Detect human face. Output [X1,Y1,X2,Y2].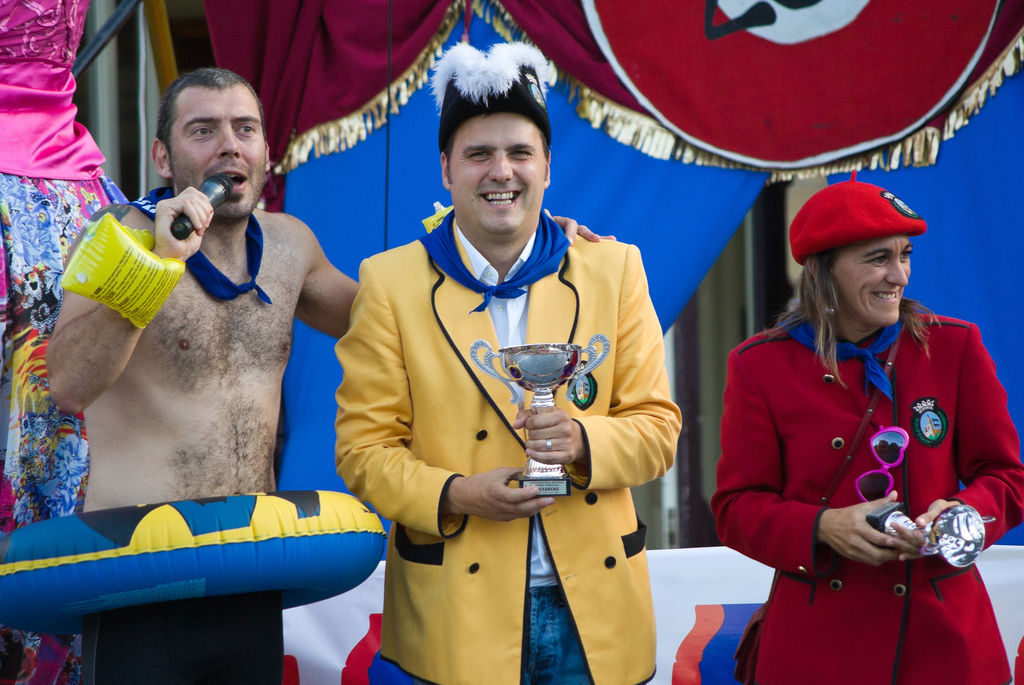
[447,109,541,236].
